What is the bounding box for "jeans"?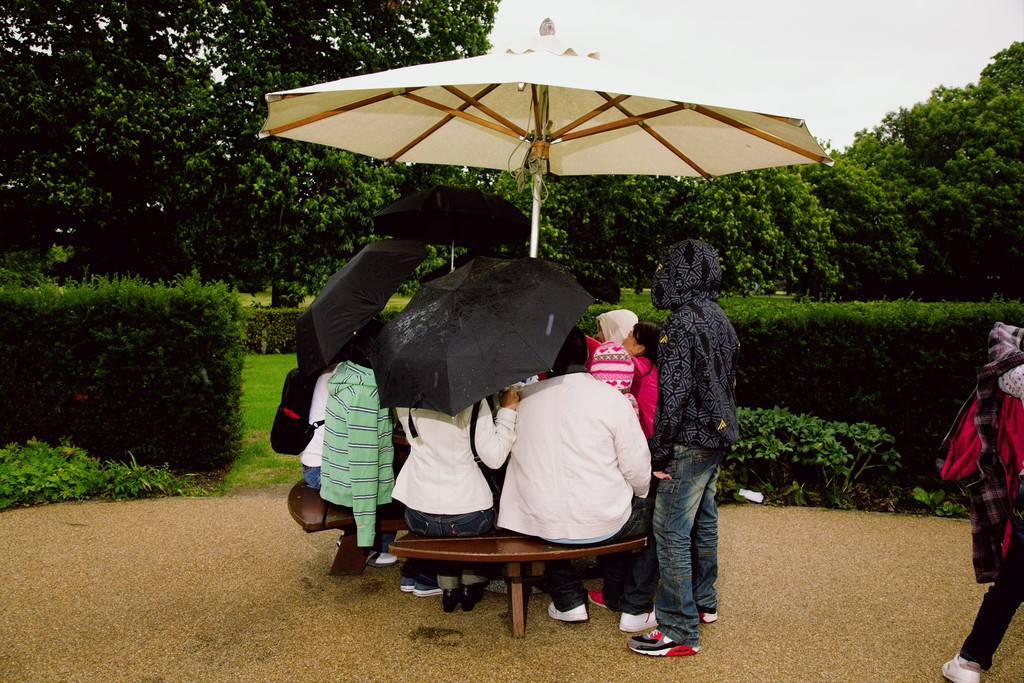
pyautogui.locateOnScreen(399, 493, 495, 591).
